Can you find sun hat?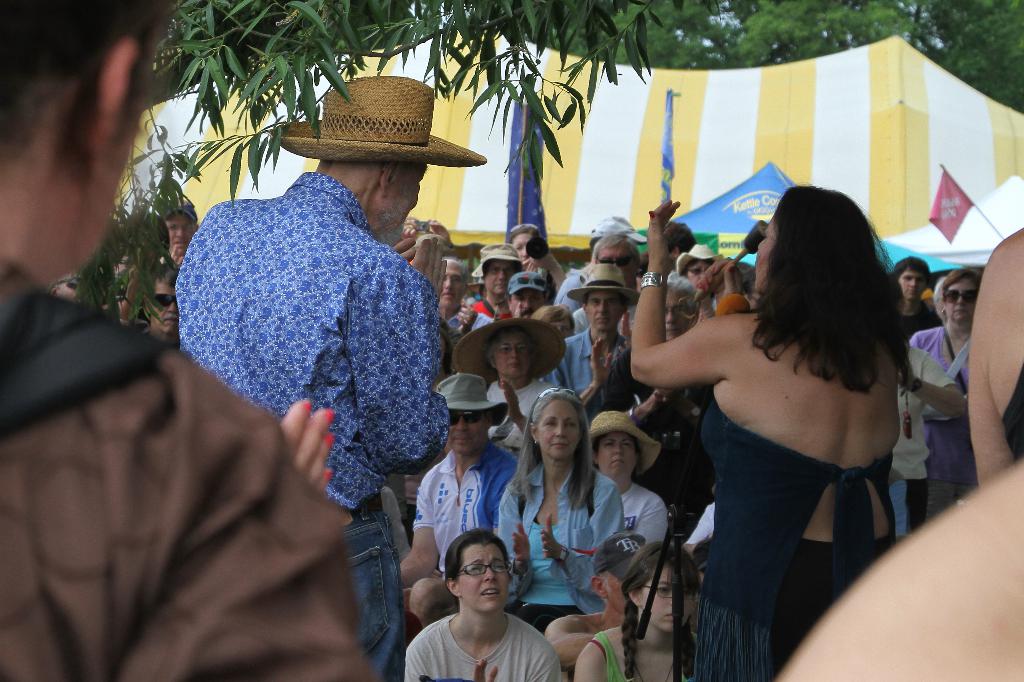
Yes, bounding box: 261:68:491:173.
